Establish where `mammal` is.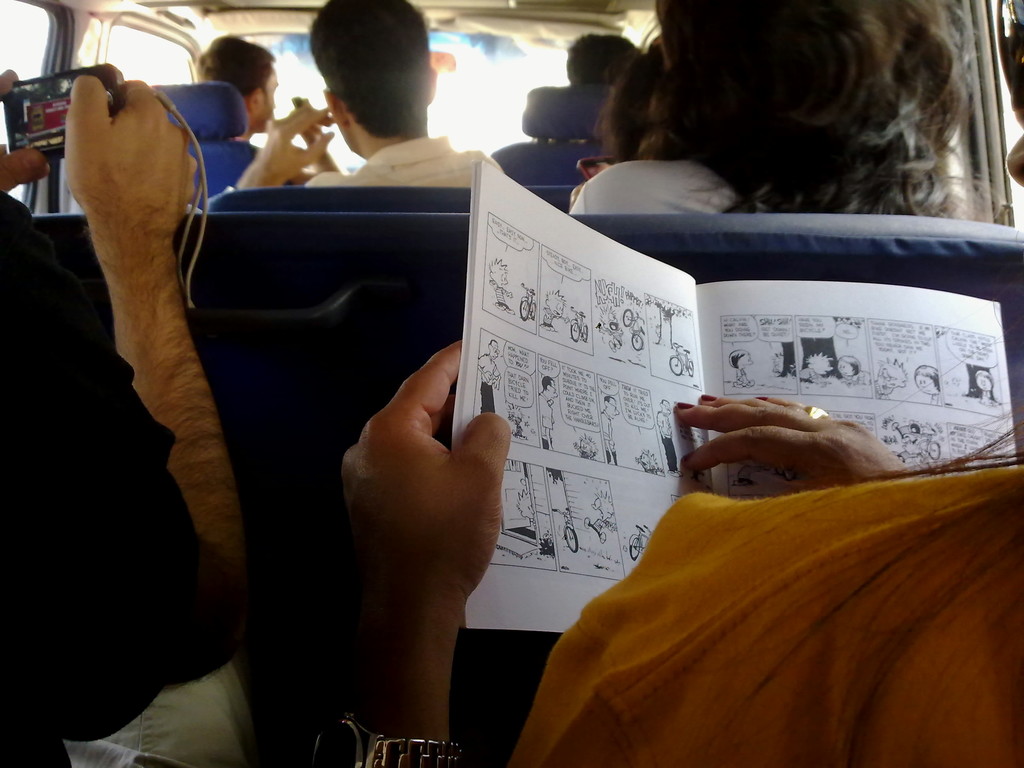
Established at x1=344, y1=0, x2=1023, y2=767.
